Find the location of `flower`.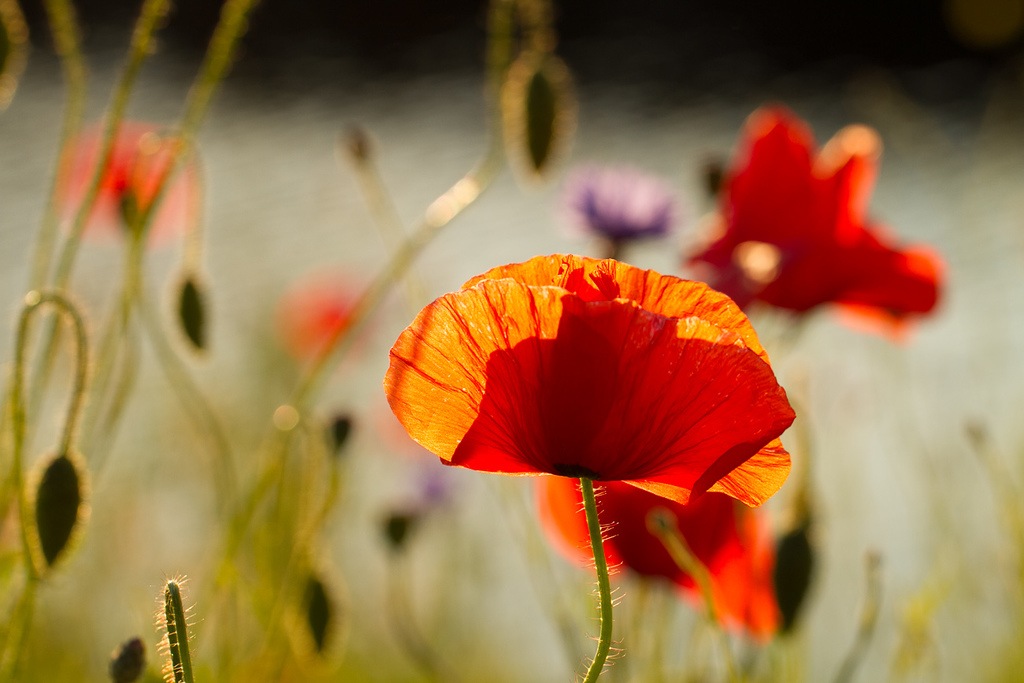
Location: l=673, t=106, r=961, b=327.
